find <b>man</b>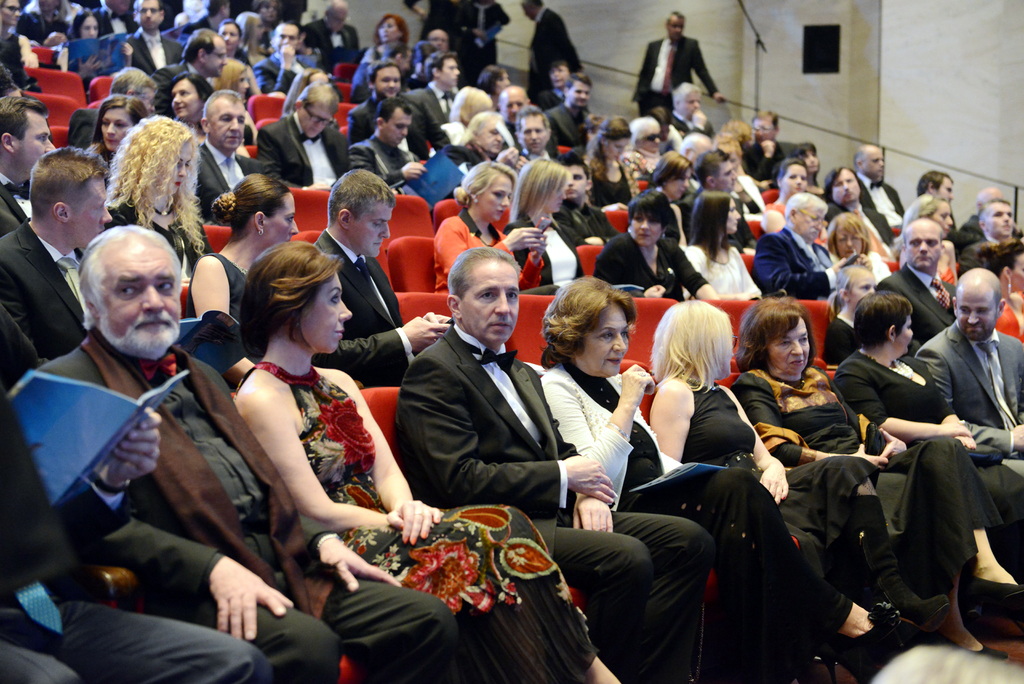
box=[518, 102, 558, 159]
